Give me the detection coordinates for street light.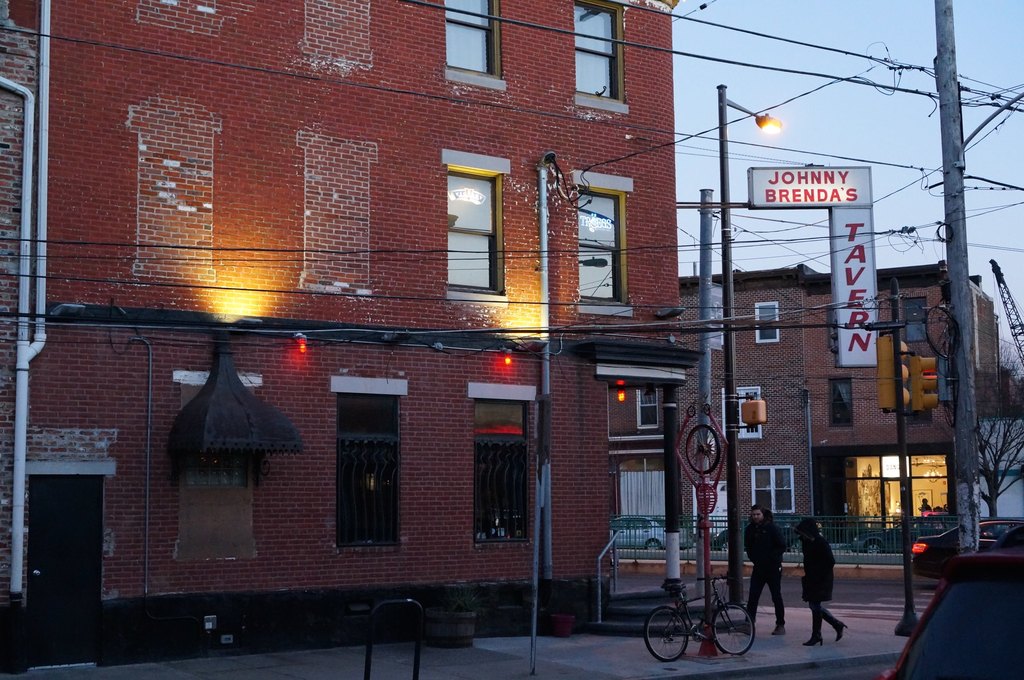
(x1=862, y1=280, x2=928, y2=634).
